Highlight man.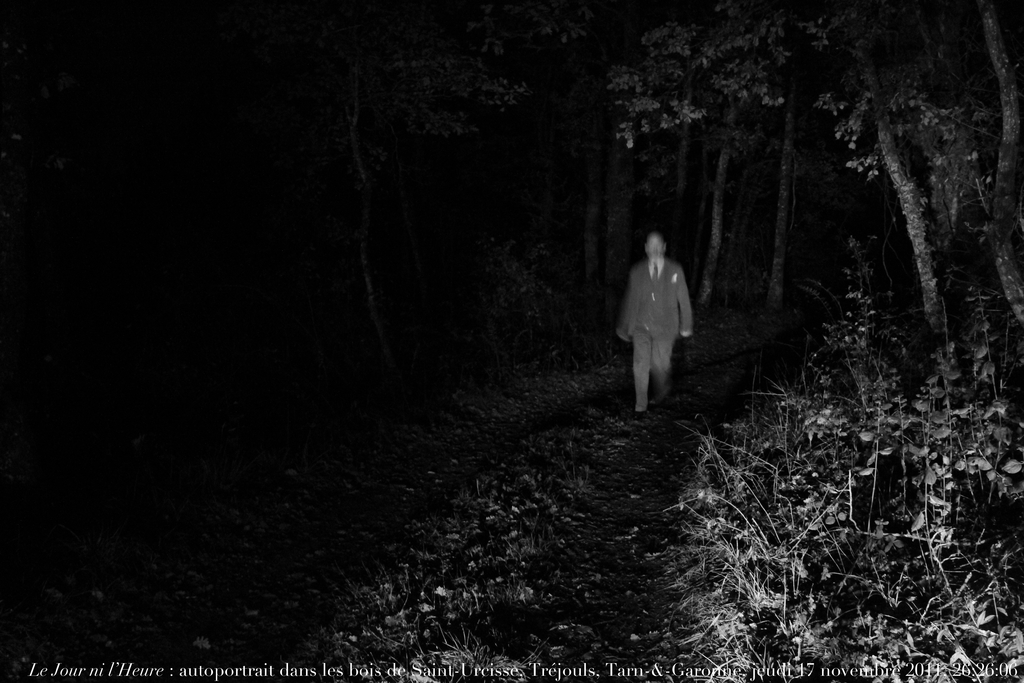
Highlighted region: {"left": 615, "top": 234, "right": 694, "bottom": 400}.
